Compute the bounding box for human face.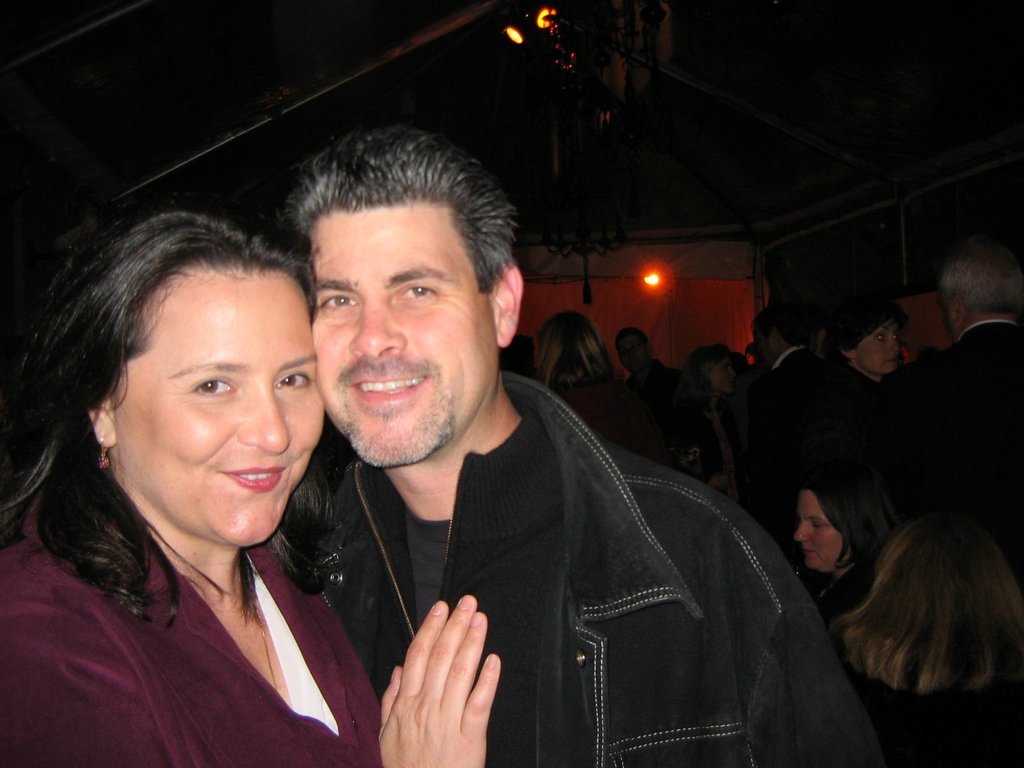
<region>710, 362, 733, 392</region>.
